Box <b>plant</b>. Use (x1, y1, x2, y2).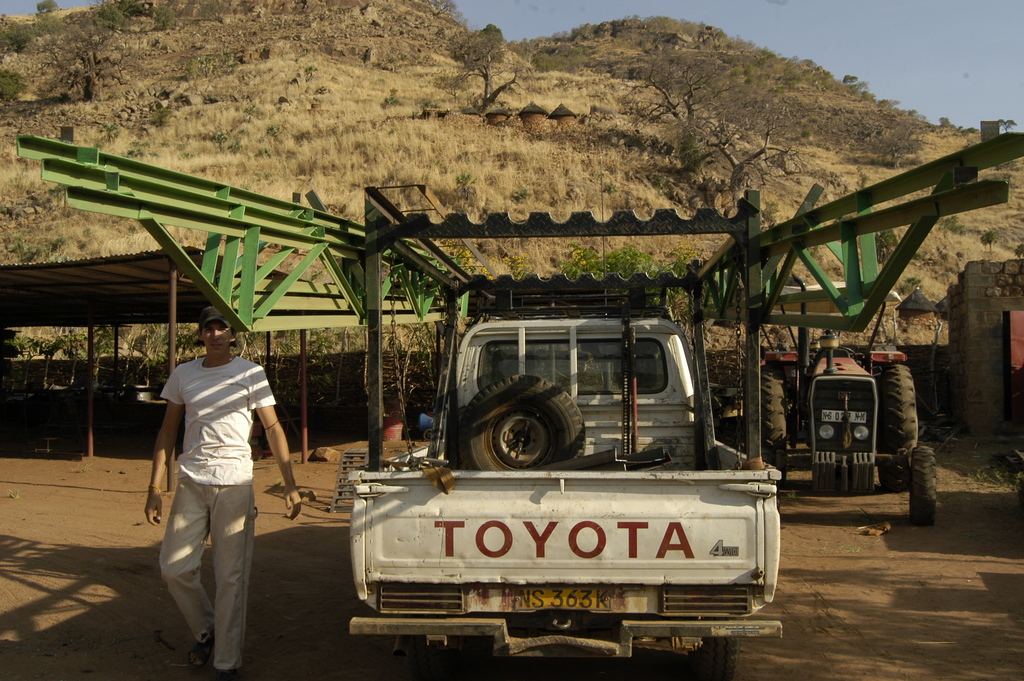
(512, 187, 534, 205).
